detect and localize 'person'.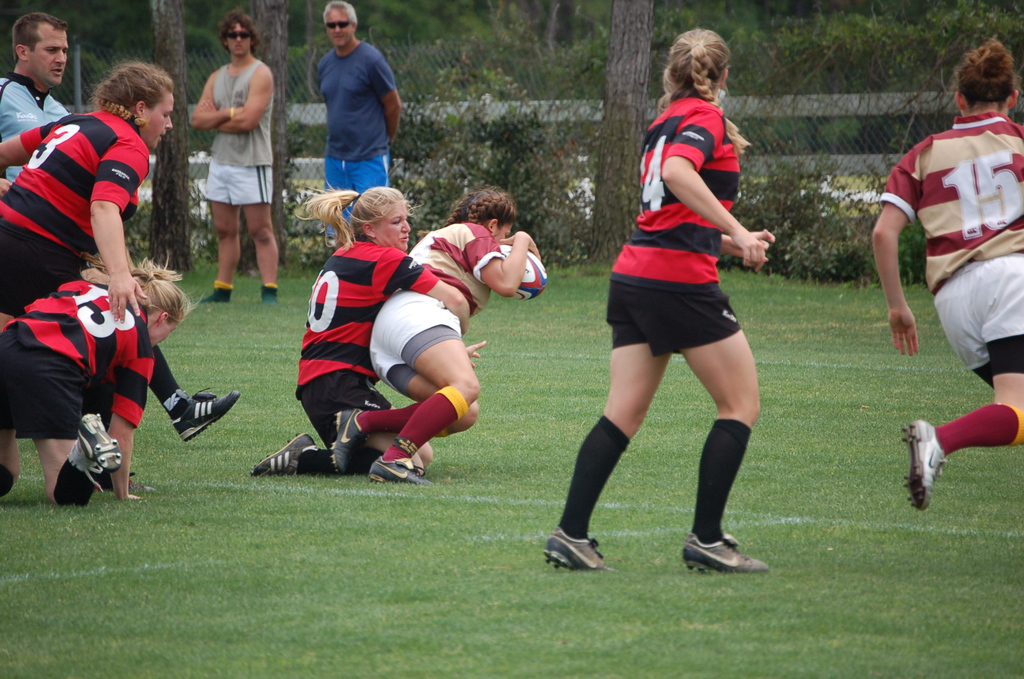
Localized at (left=0, top=10, right=72, bottom=185).
